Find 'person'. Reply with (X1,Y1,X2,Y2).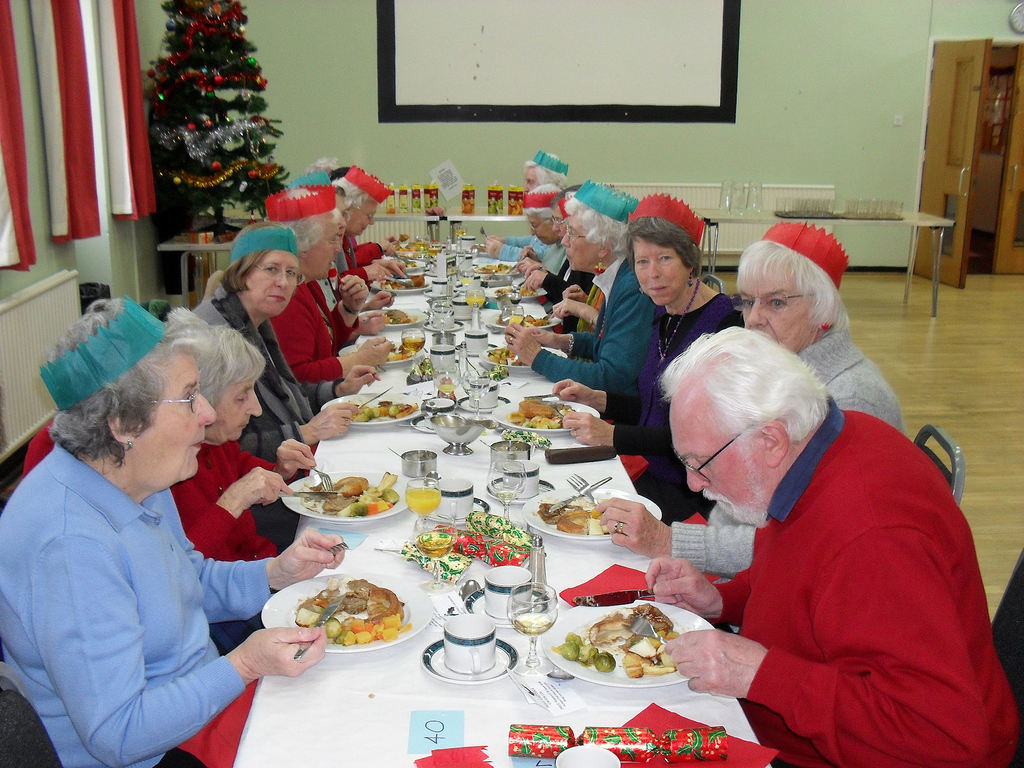
(589,220,911,573).
